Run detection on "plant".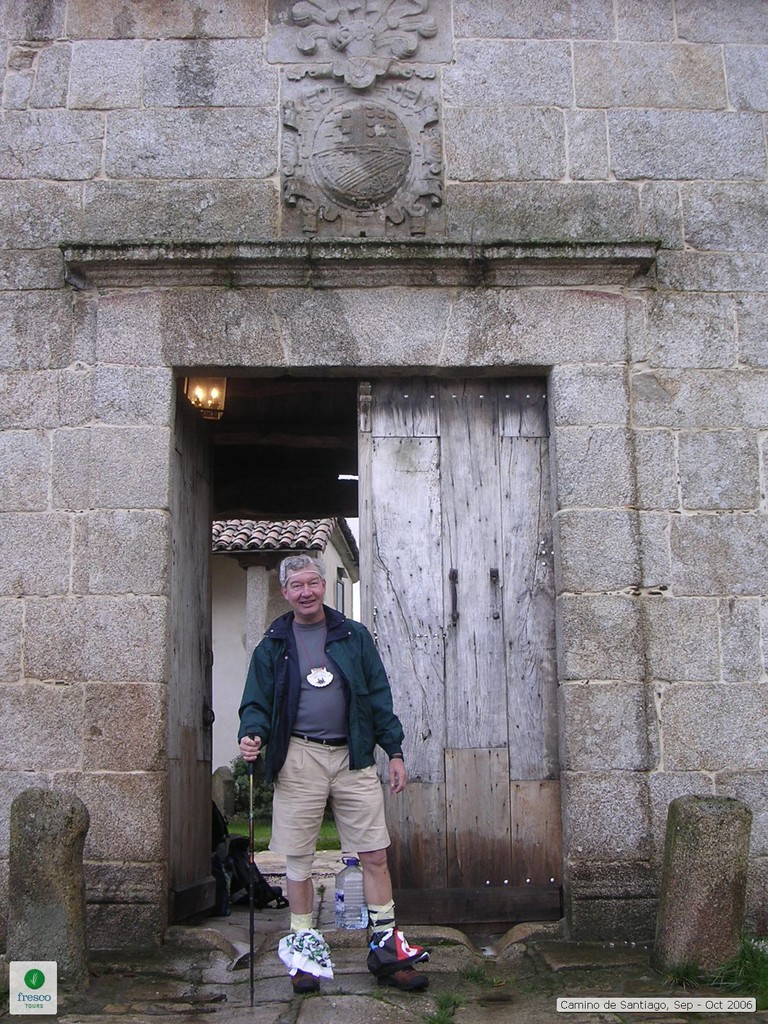
Result: [left=504, top=970, right=520, bottom=986].
